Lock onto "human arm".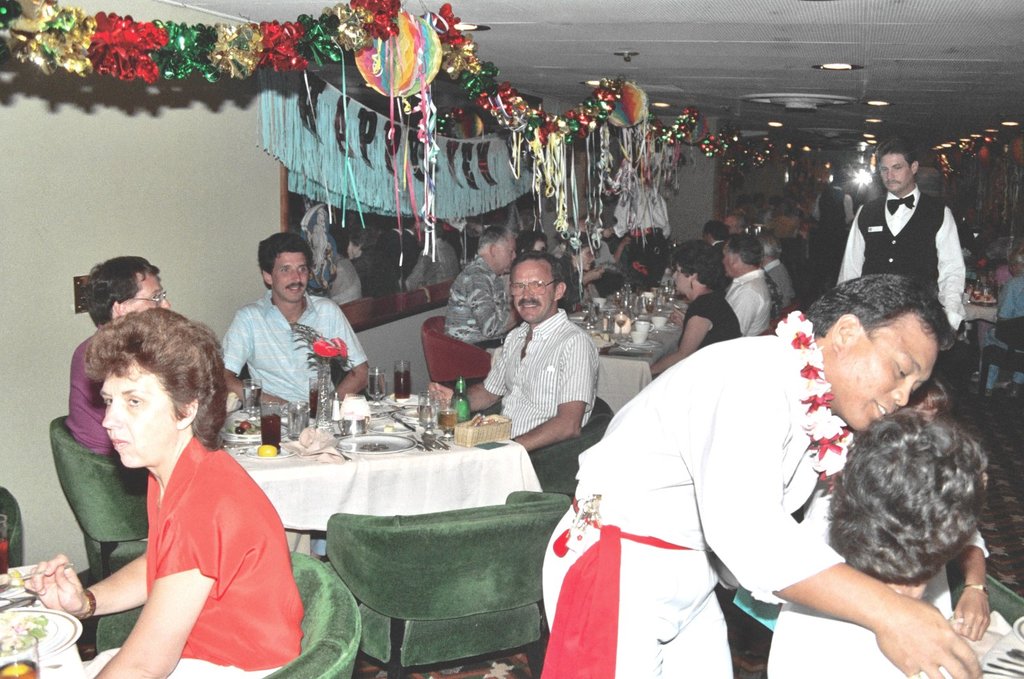
Locked: 613:232:631:271.
